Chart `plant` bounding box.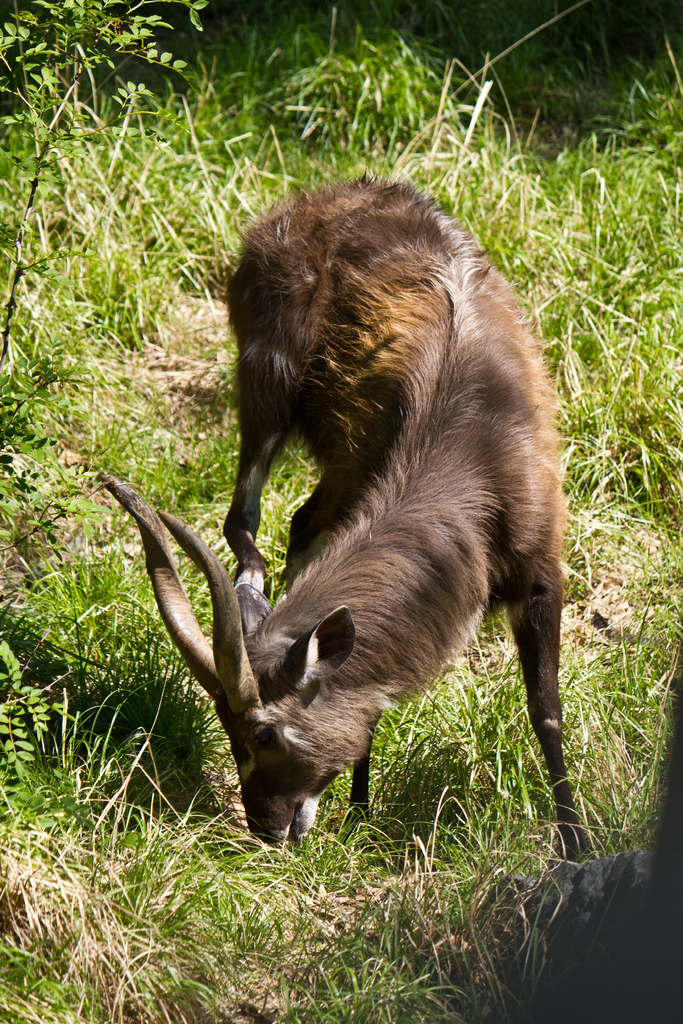
Charted: [1,1,210,352].
